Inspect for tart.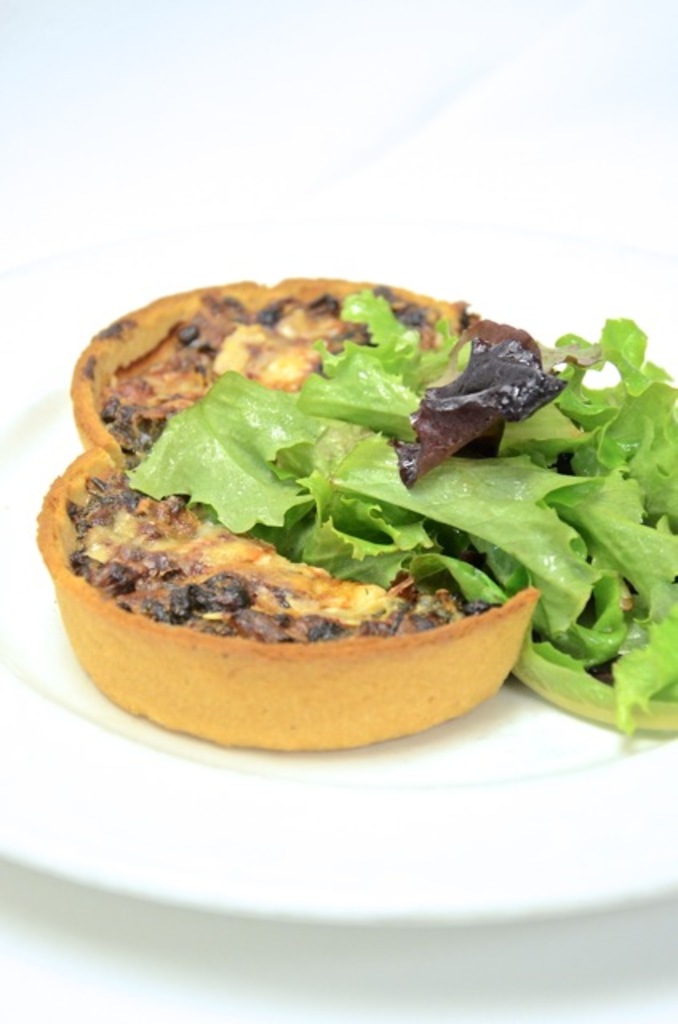
Inspection: locate(32, 280, 600, 645).
